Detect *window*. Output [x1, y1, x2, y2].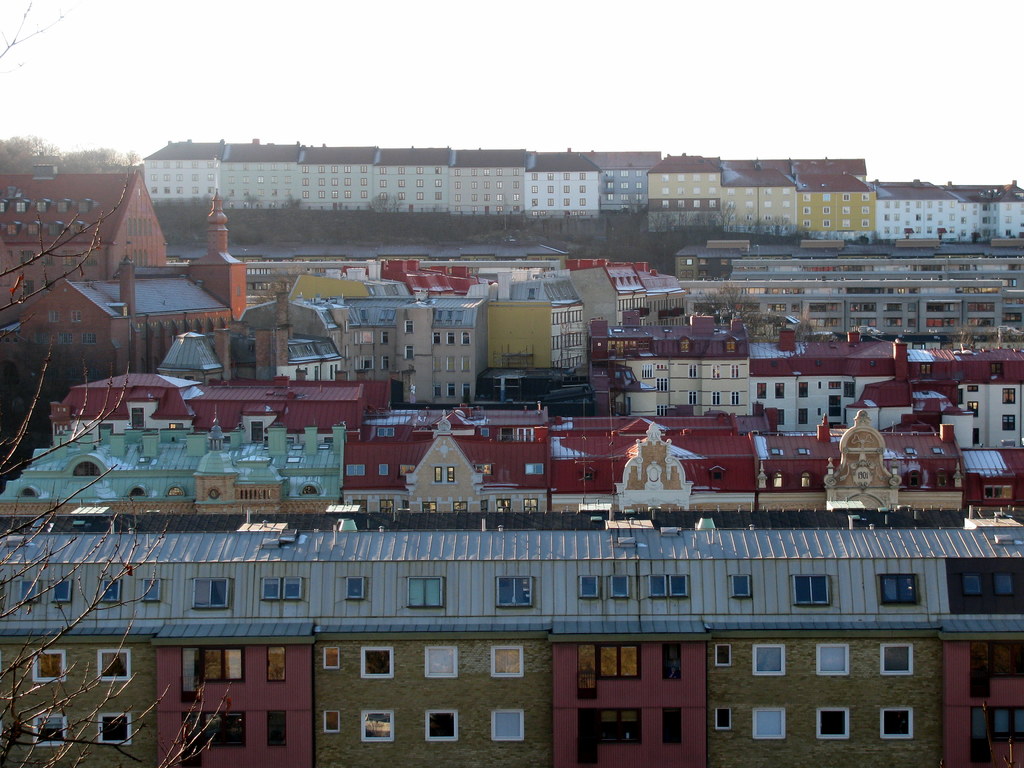
[829, 380, 842, 392].
